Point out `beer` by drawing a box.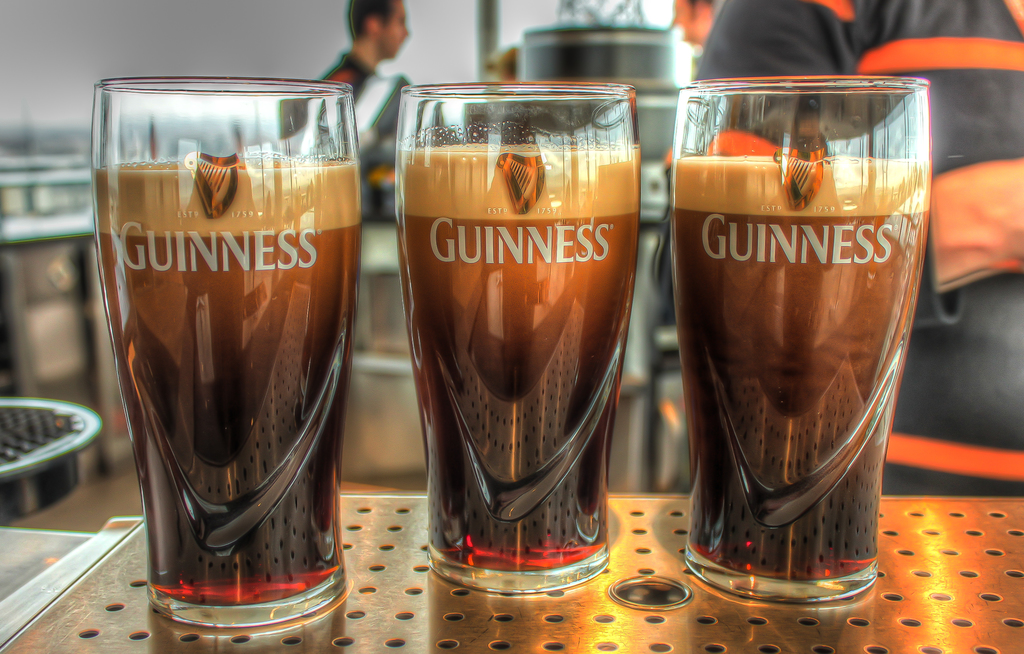
pyautogui.locateOnScreen(667, 65, 927, 583).
